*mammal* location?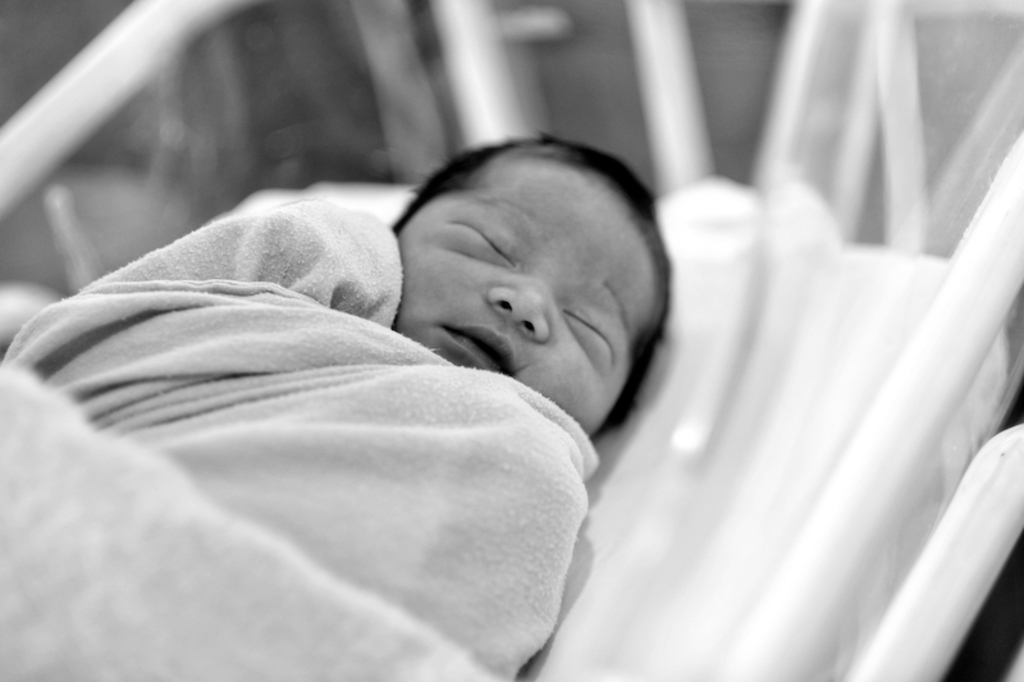
bbox=[15, 124, 750, 636]
